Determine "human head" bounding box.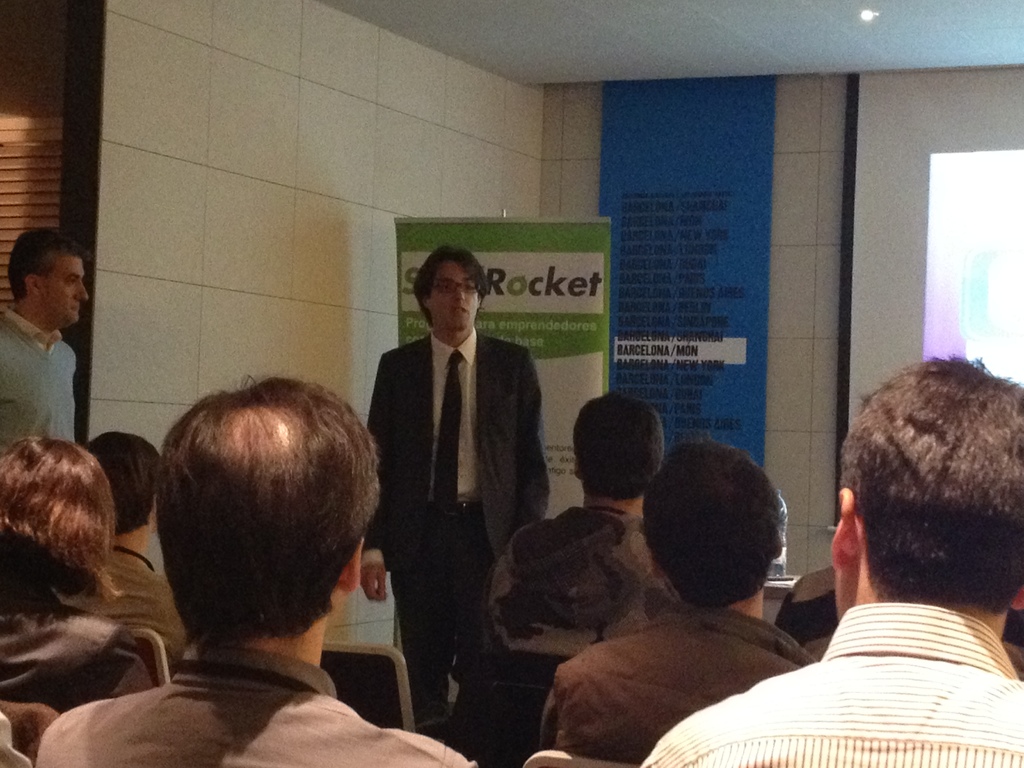
Determined: [155,376,385,630].
